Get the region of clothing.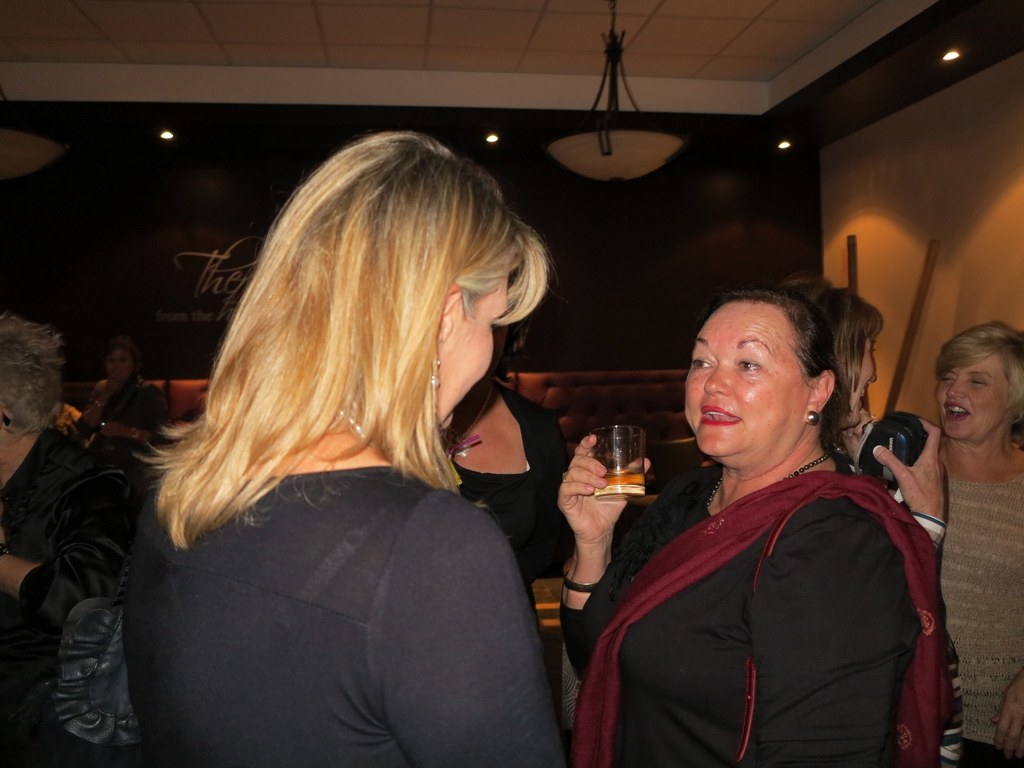
[442, 376, 575, 607].
